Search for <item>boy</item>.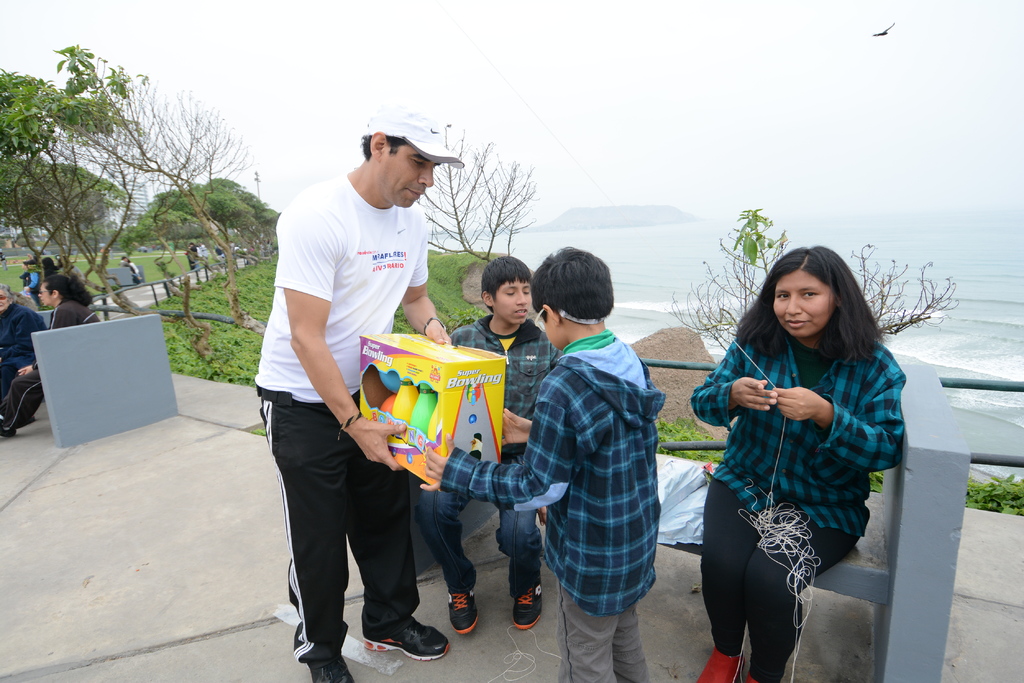
Found at <region>415, 243, 669, 682</region>.
